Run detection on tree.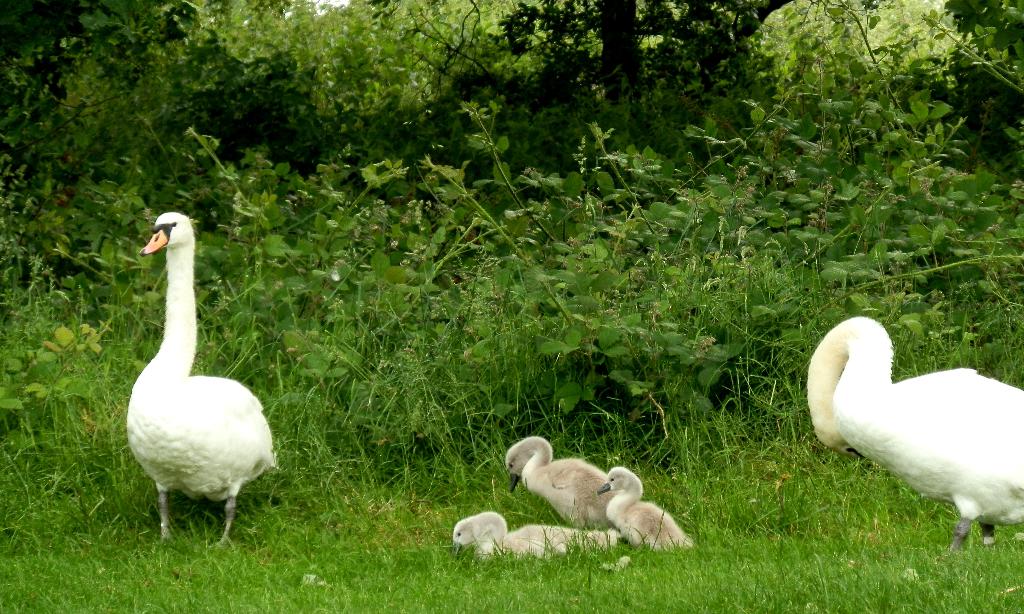
Result: 499 0 817 125.
